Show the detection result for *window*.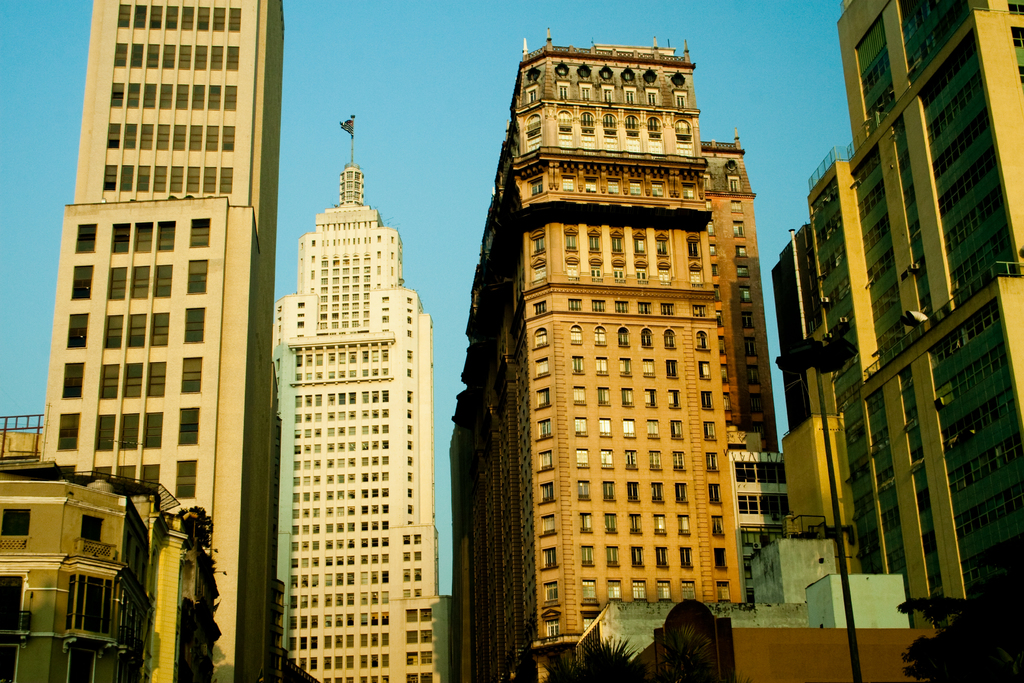
x1=605 y1=92 x2=611 y2=103.
